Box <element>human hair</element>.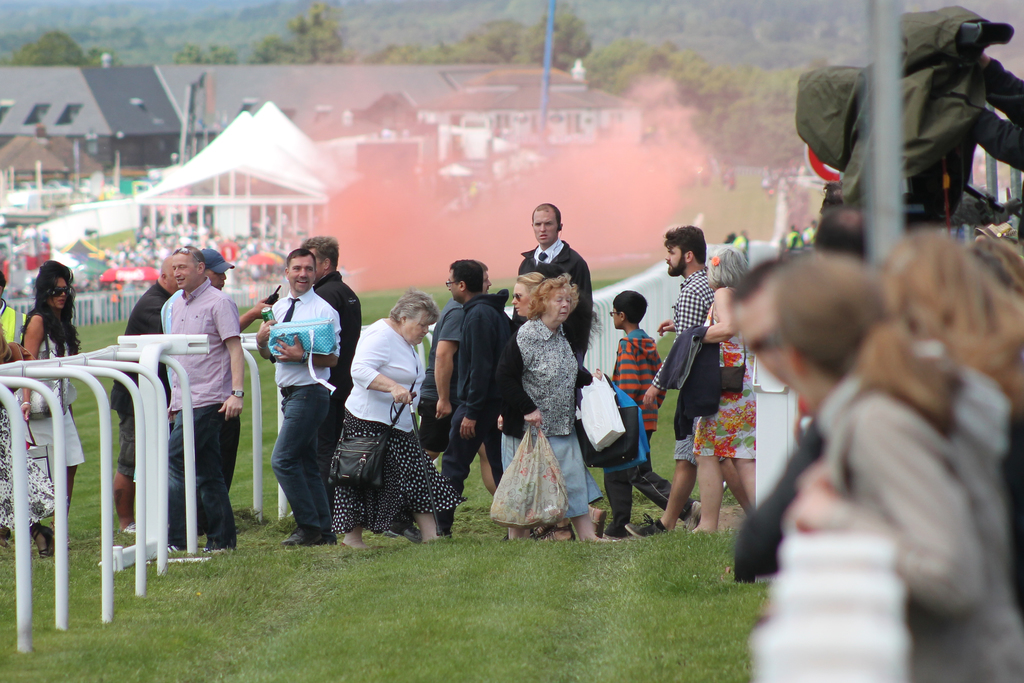
region(612, 288, 647, 327).
